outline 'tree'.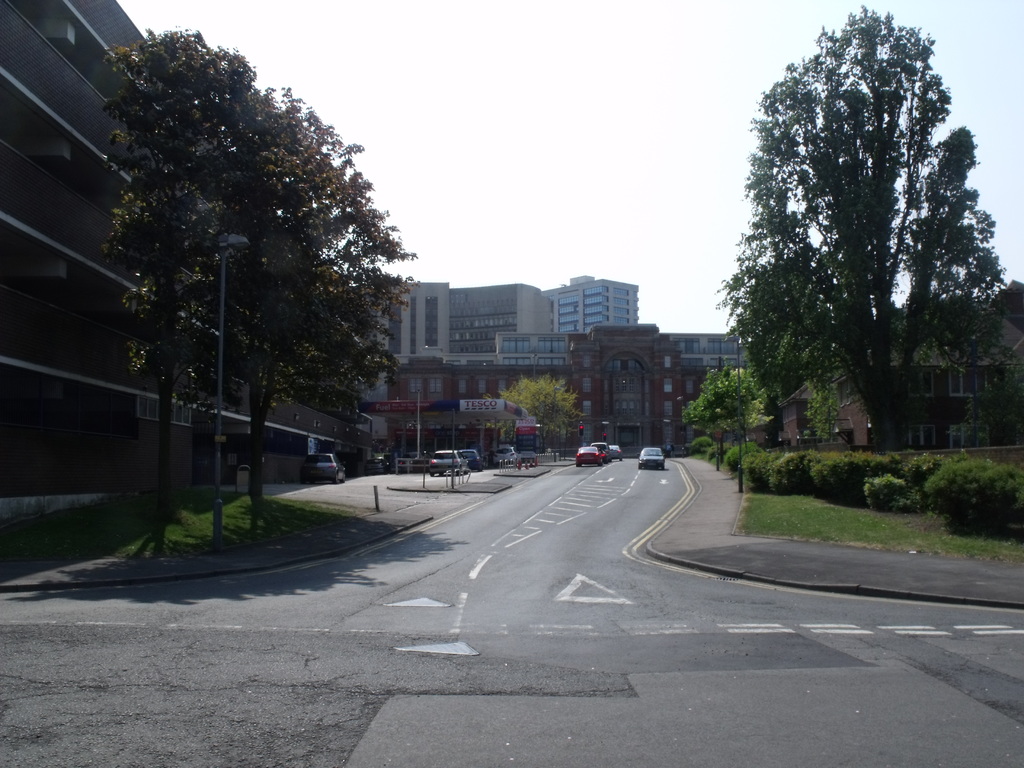
Outline: (x1=115, y1=27, x2=412, y2=507).
